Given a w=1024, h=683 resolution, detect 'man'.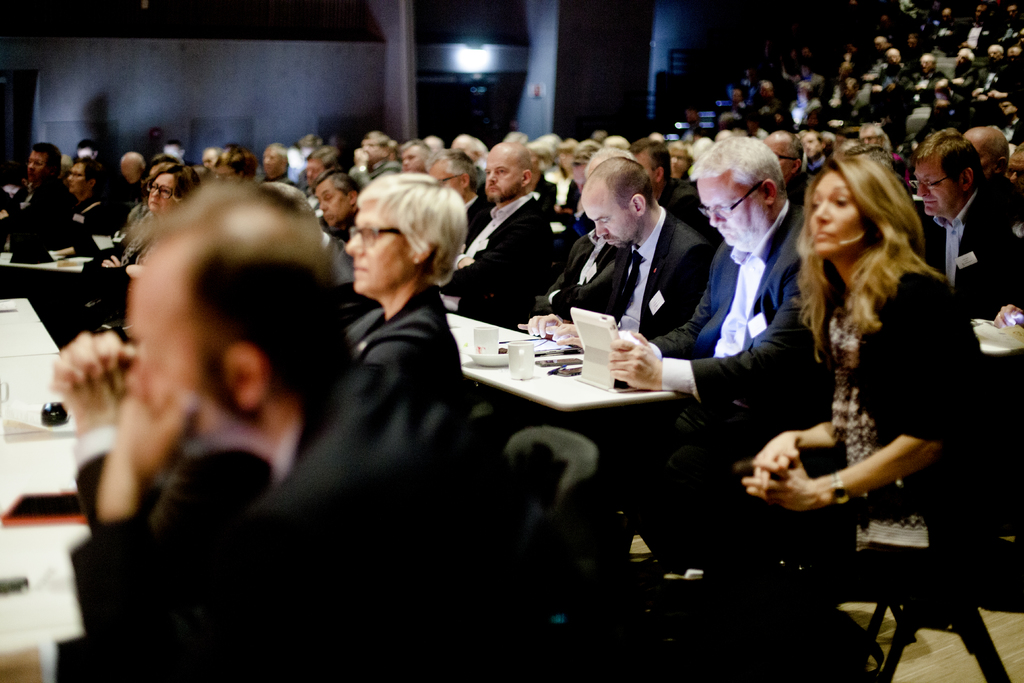
select_region(61, 145, 97, 192).
